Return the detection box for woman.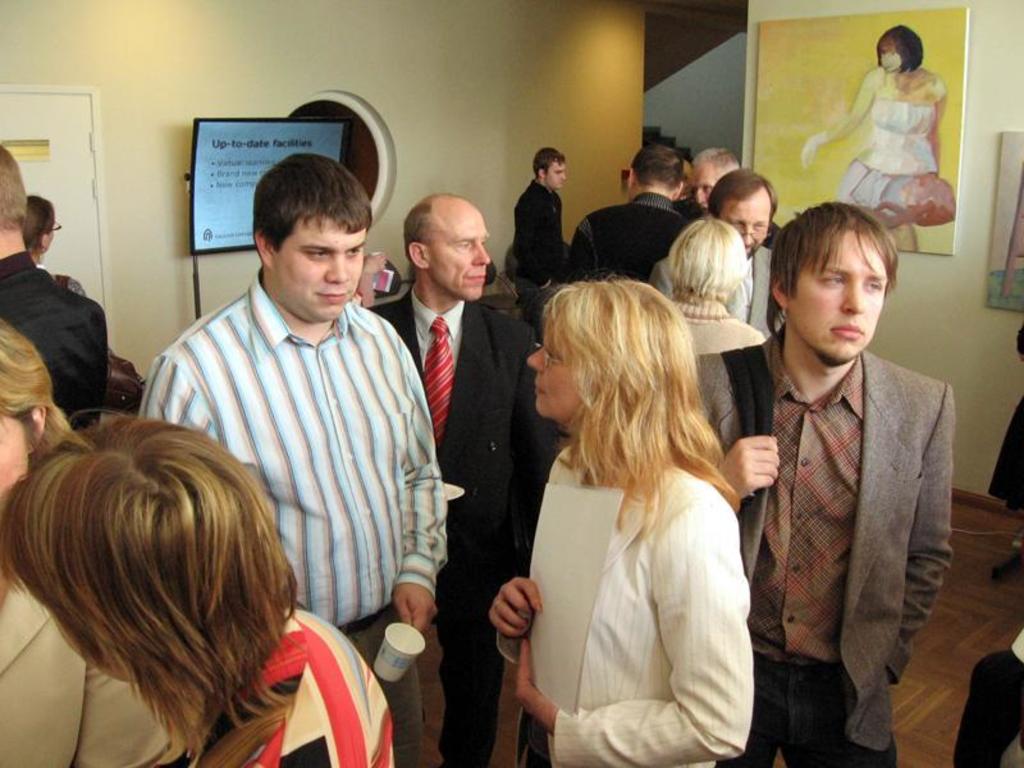
{"left": 797, "top": 26, "right": 951, "bottom": 253}.
